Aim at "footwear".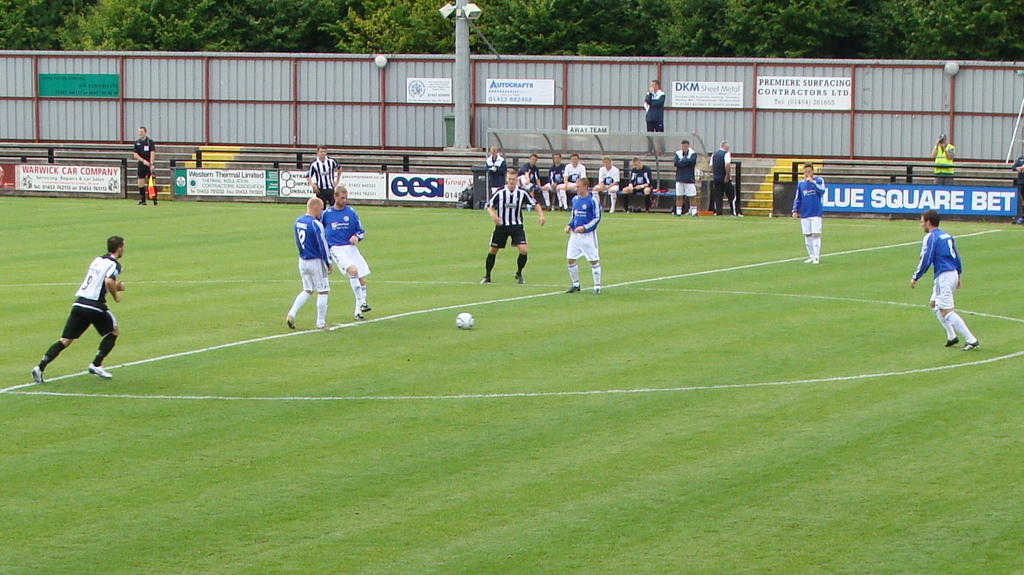
Aimed at x1=559 y1=209 x2=564 y2=214.
